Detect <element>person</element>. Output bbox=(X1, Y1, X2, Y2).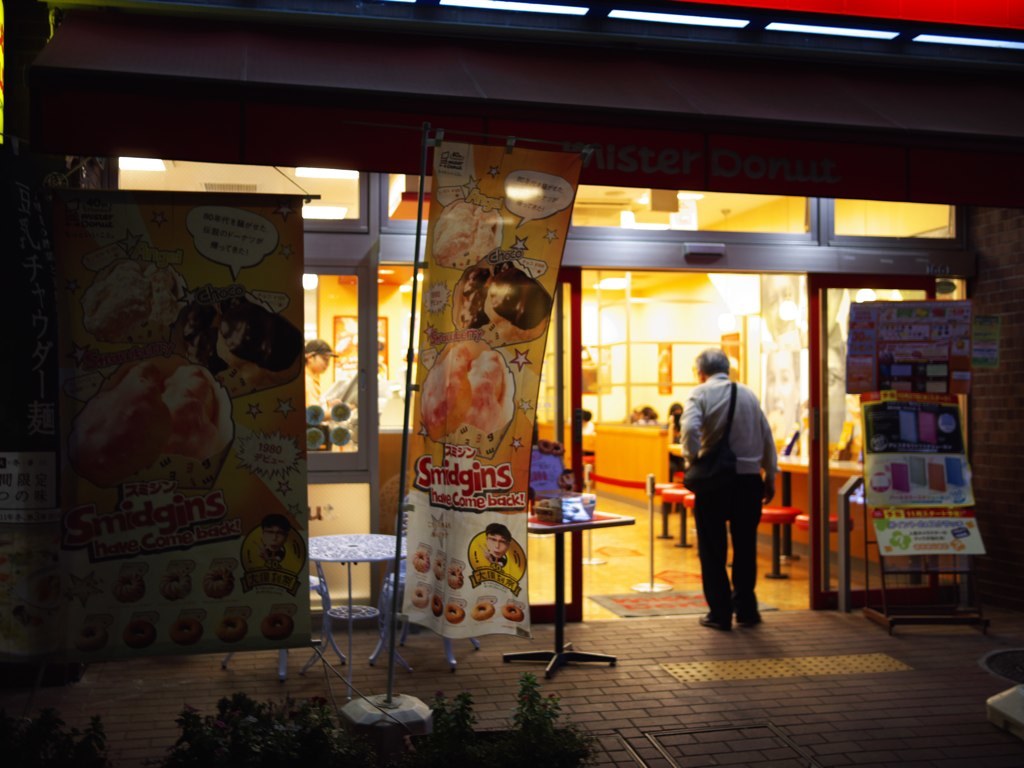
bbox=(480, 524, 516, 579).
